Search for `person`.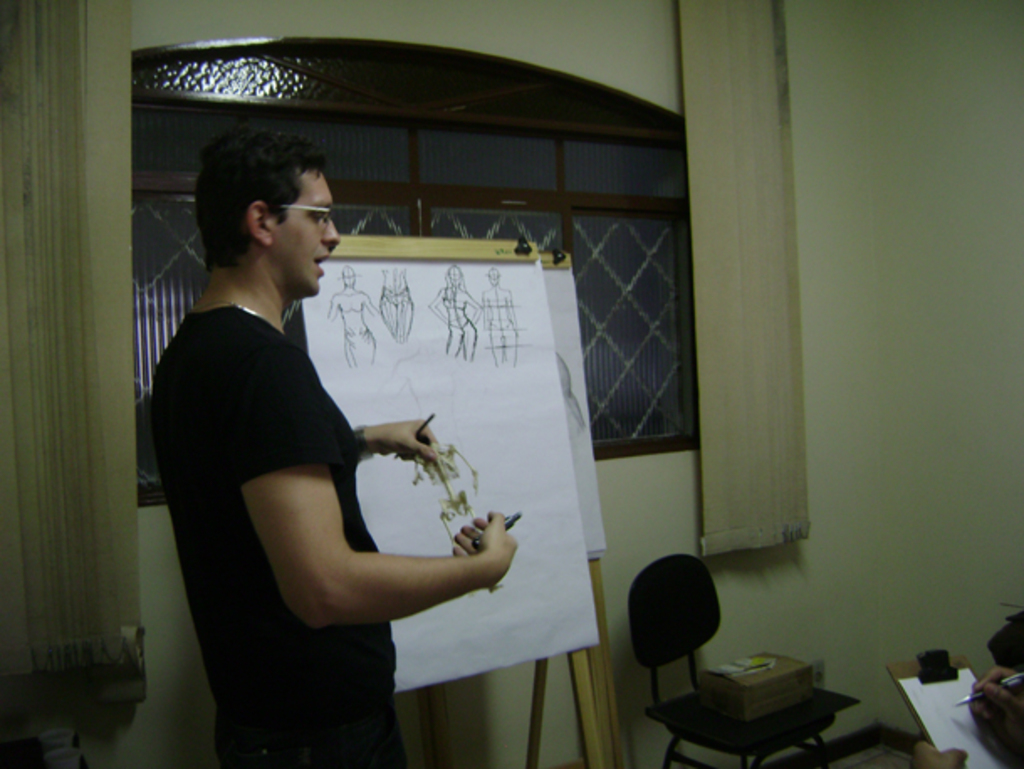
Found at Rect(148, 116, 478, 768).
